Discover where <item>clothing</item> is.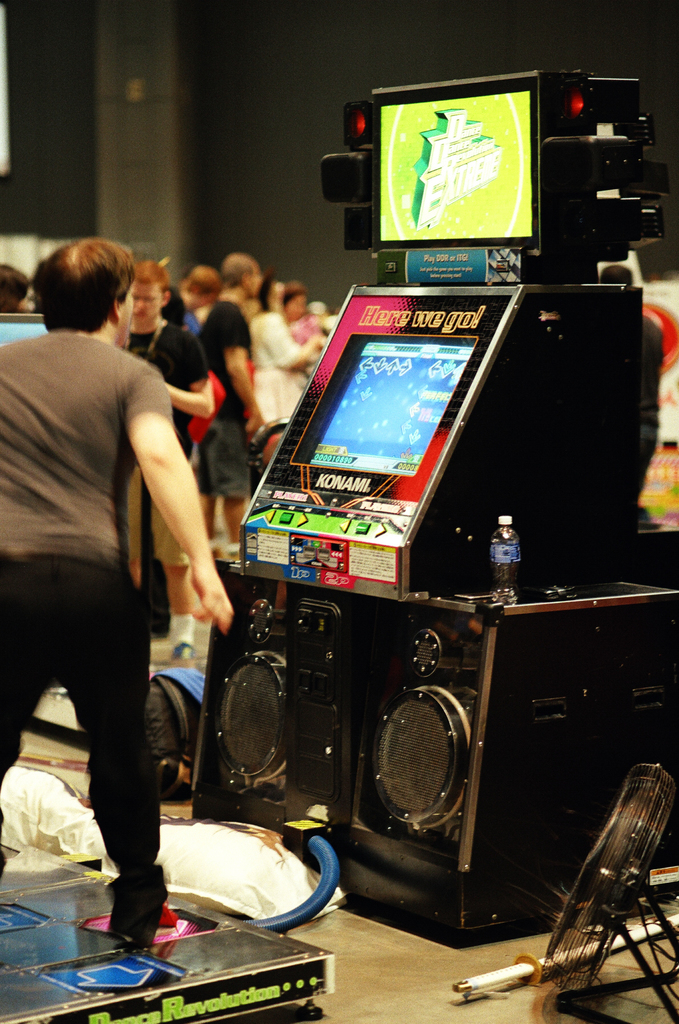
Discovered at region(176, 302, 211, 342).
